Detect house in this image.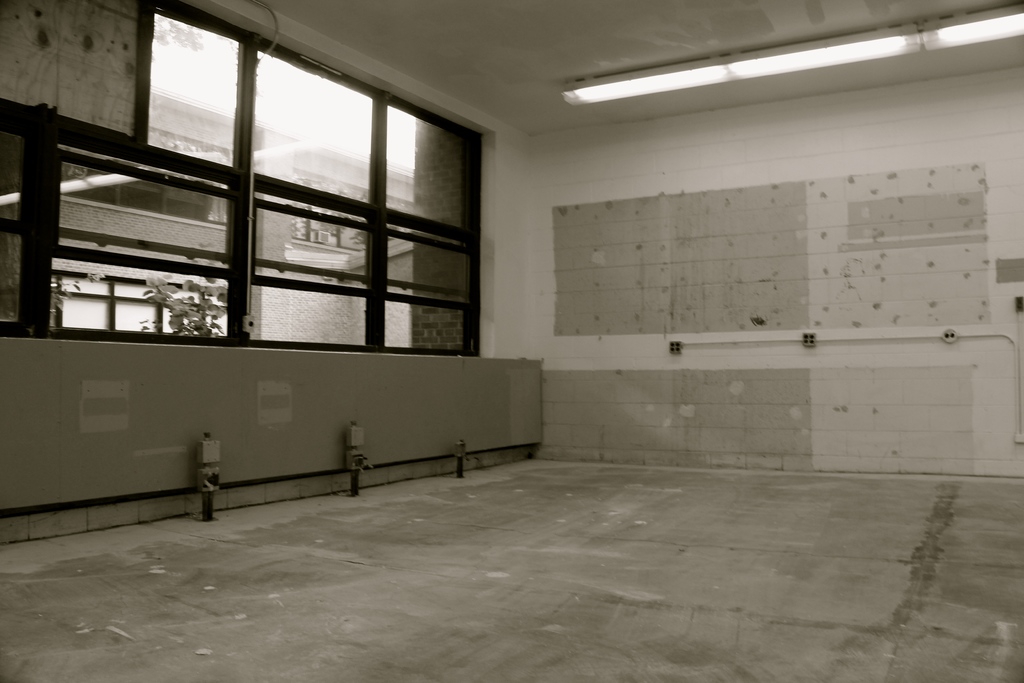
Detection: (left=0, top=0, right=1023, bottom=682).
